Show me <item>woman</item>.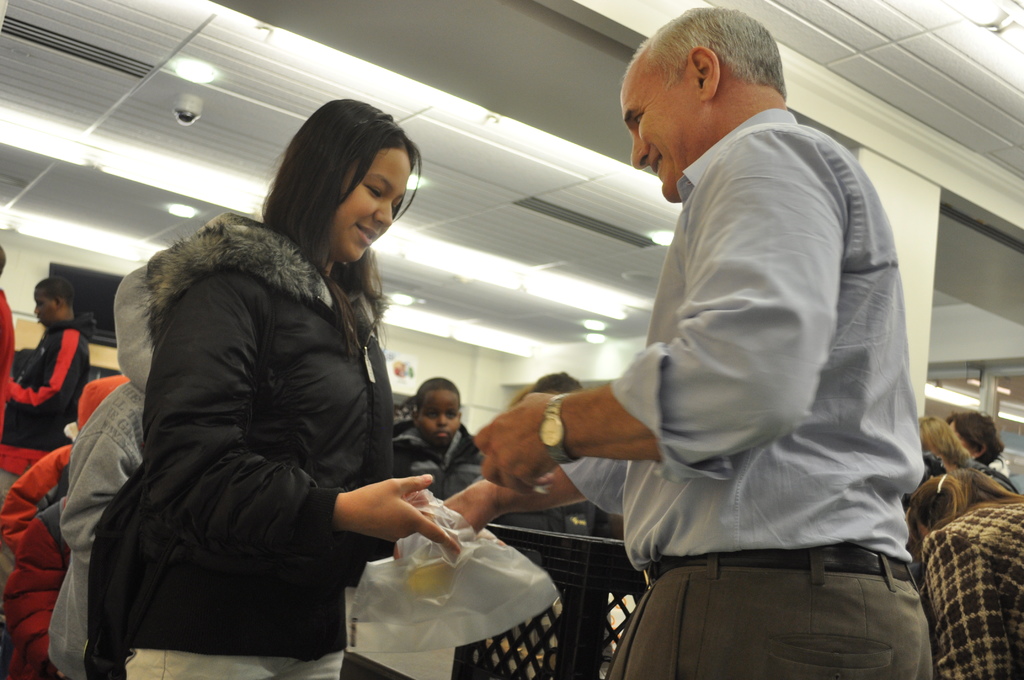
<item>woman</item> is here: locate(945, 409, 1022, 498).
